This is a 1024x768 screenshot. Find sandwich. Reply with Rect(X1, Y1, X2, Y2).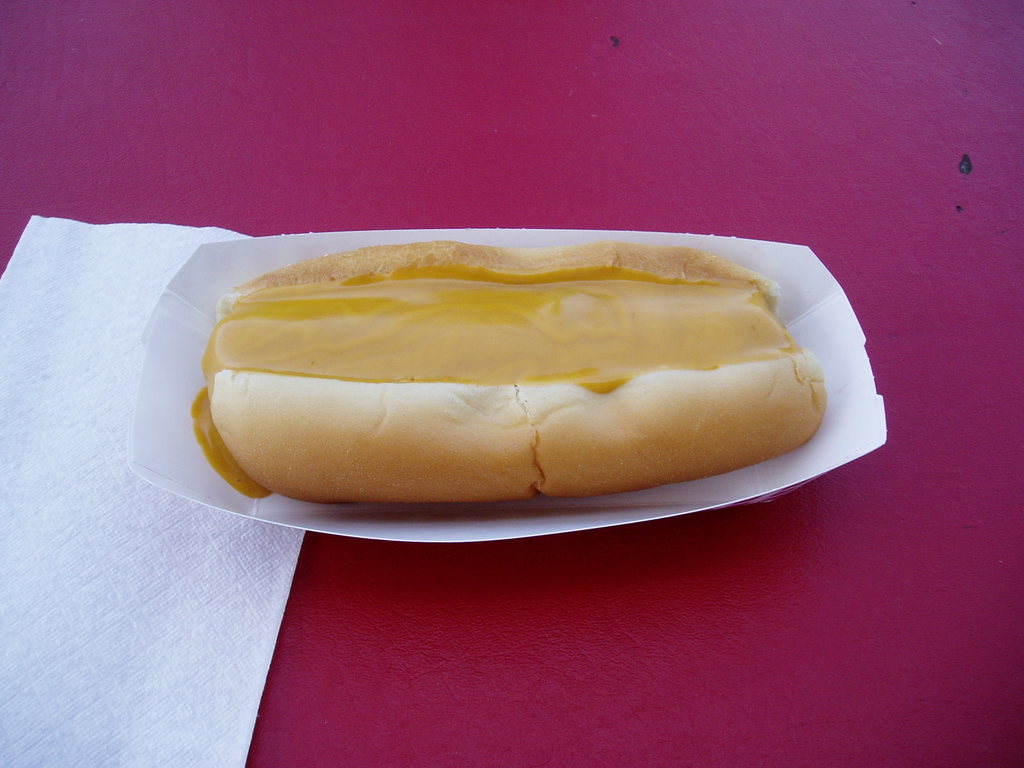
Rect(186, 239, 832, 502).
